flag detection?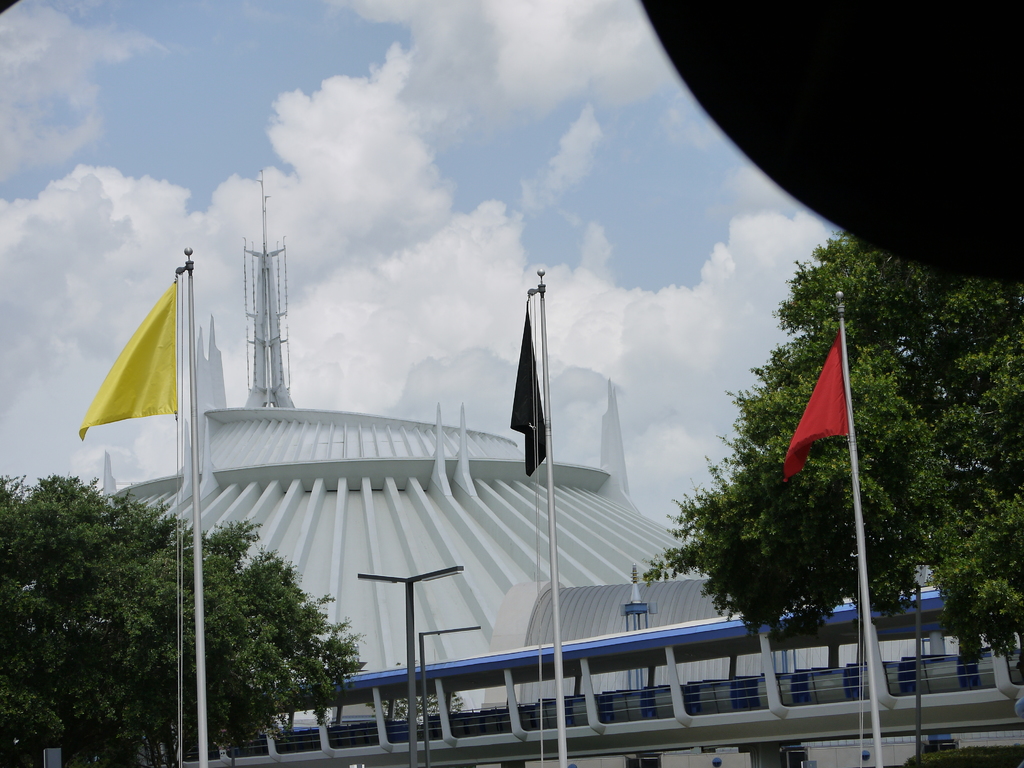
[x1=772, y1=335, x2=854, y2=484]
